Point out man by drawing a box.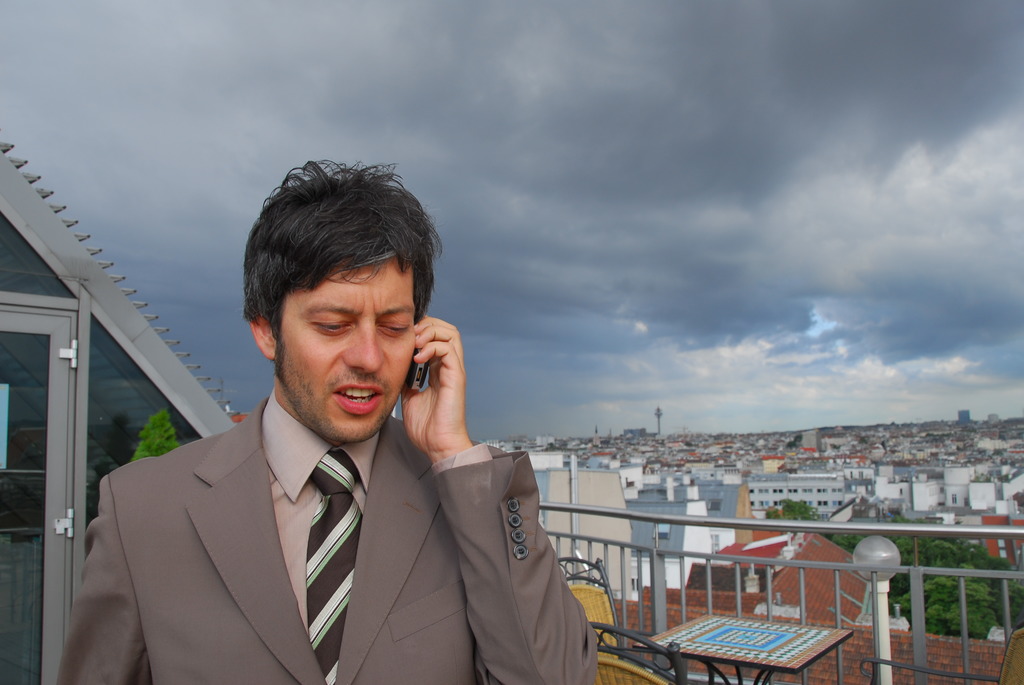
x1=67 y1=188 x2=590 y2=678.
